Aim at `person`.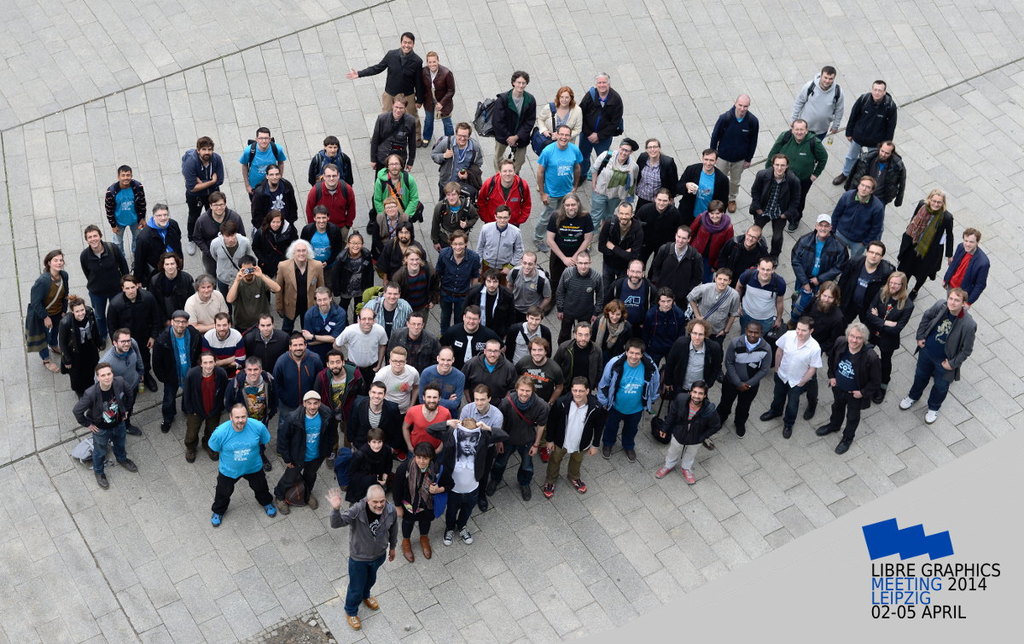
Aimed at rect(594, 339, 647, 461).
